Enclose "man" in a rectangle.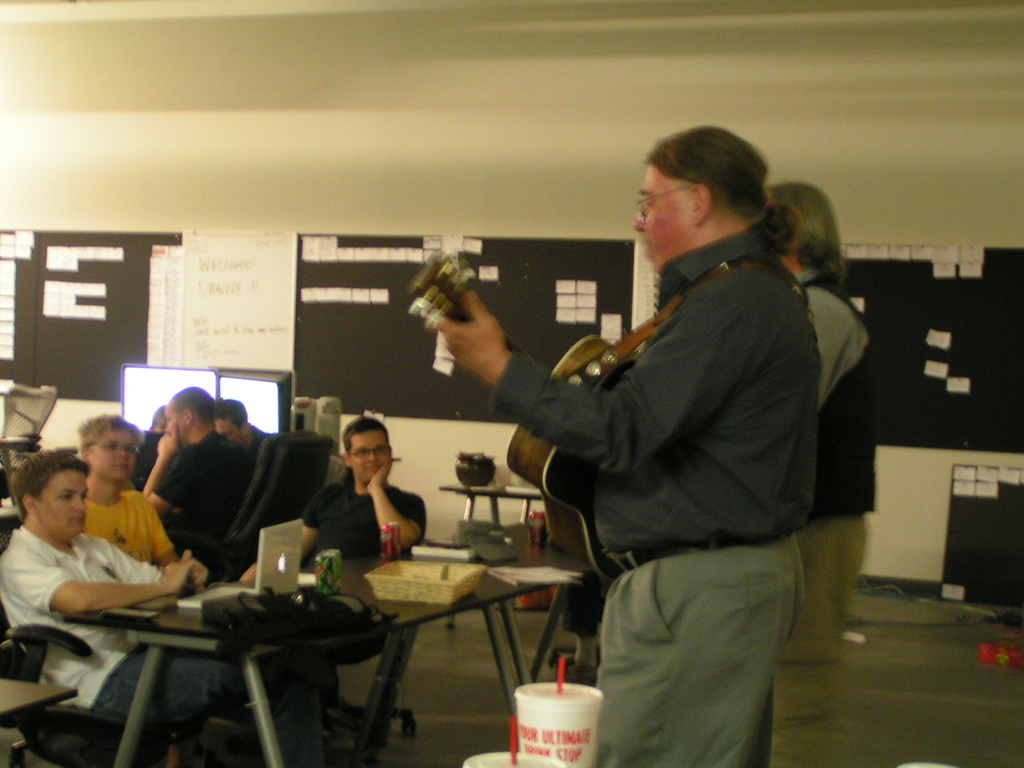
rect(766, 184, 884, 767).
